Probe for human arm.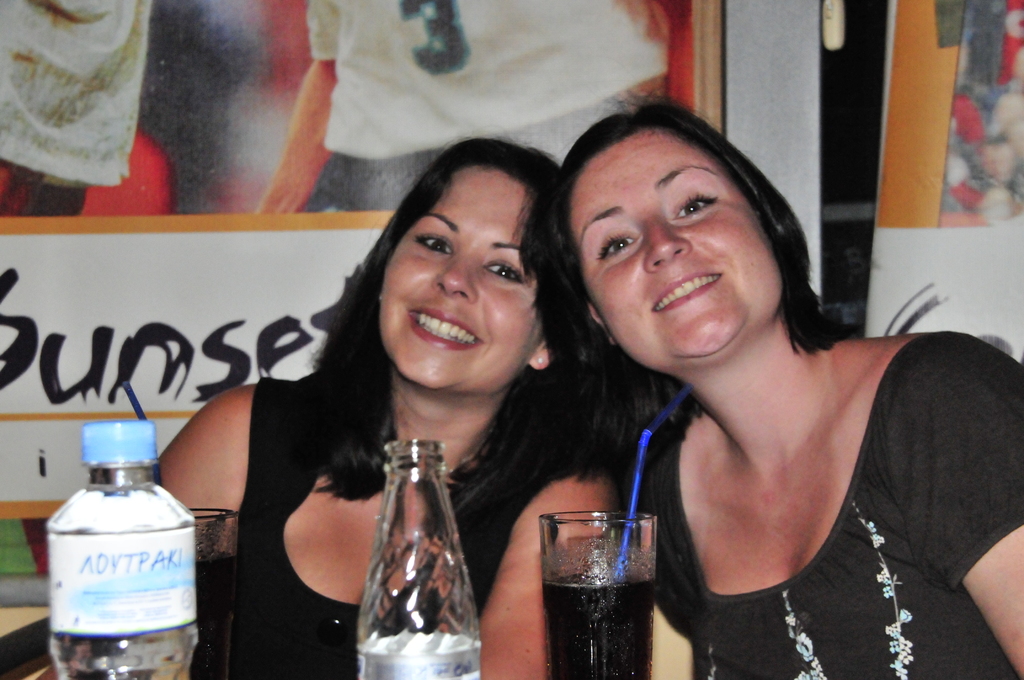
Probe result: bbox=(141, 385, 278, 541).
